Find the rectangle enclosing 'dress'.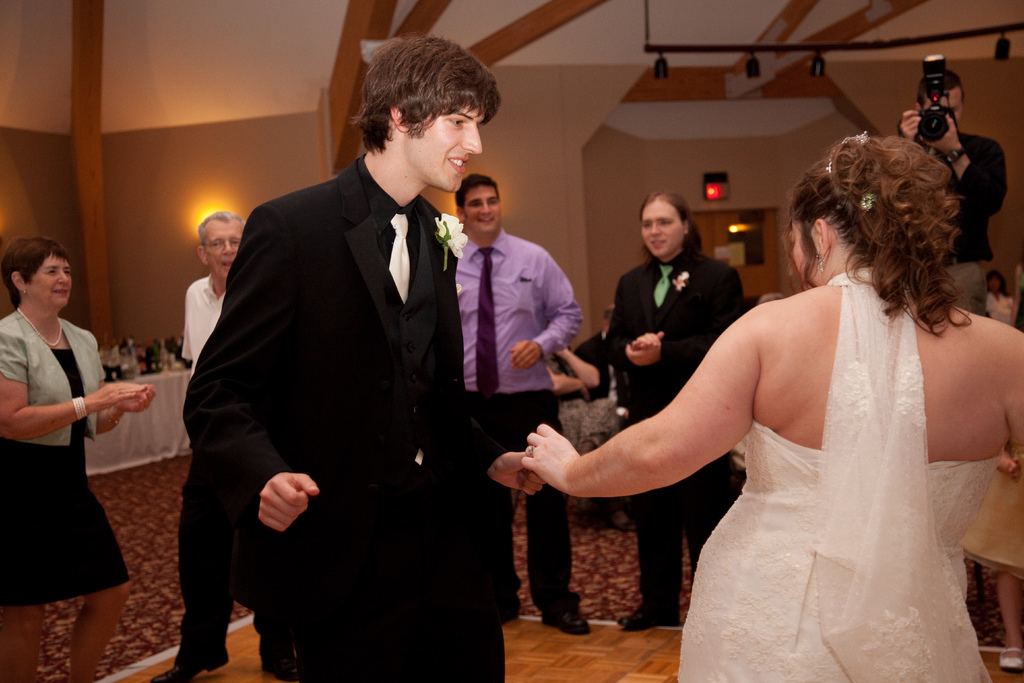
x1=678 y1=264 x2=999 y2=682.
